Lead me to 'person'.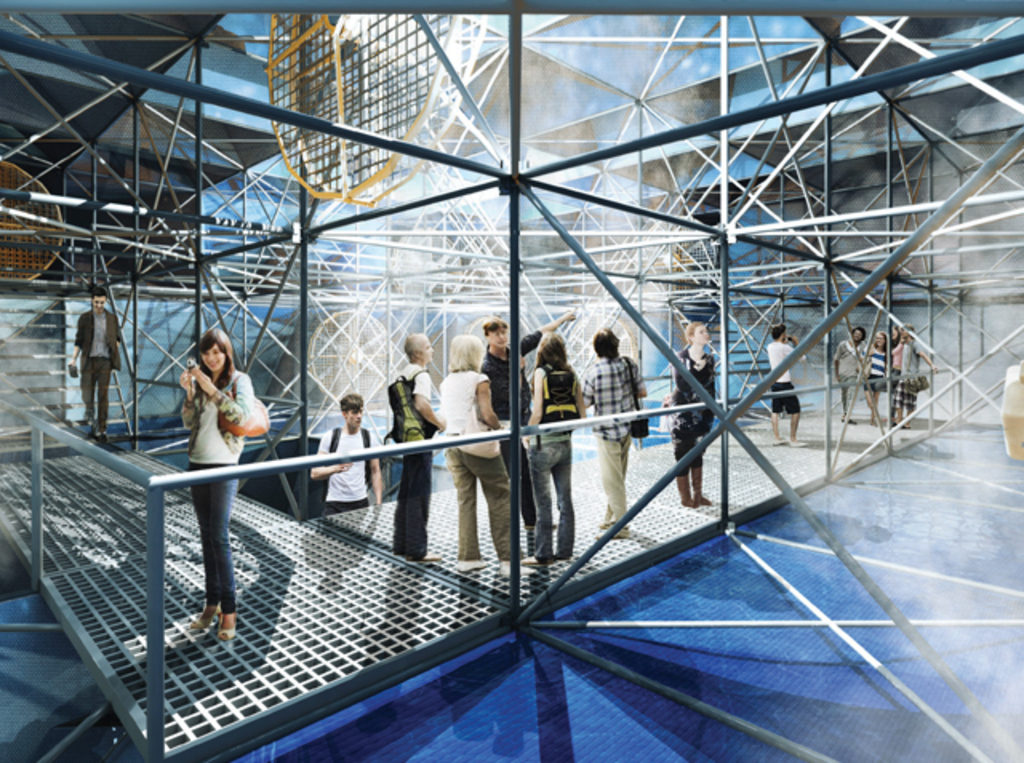
Lead to [left=394, top=333, right=446, bottom=560].
